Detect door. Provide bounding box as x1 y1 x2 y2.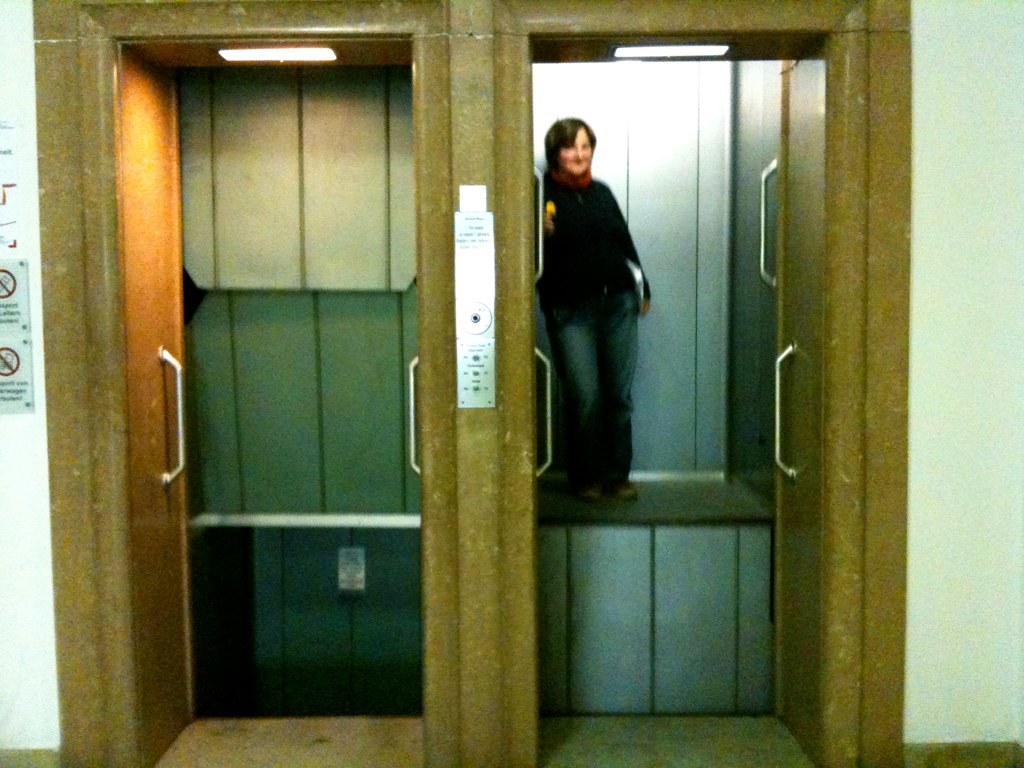
529 33 840 767.
